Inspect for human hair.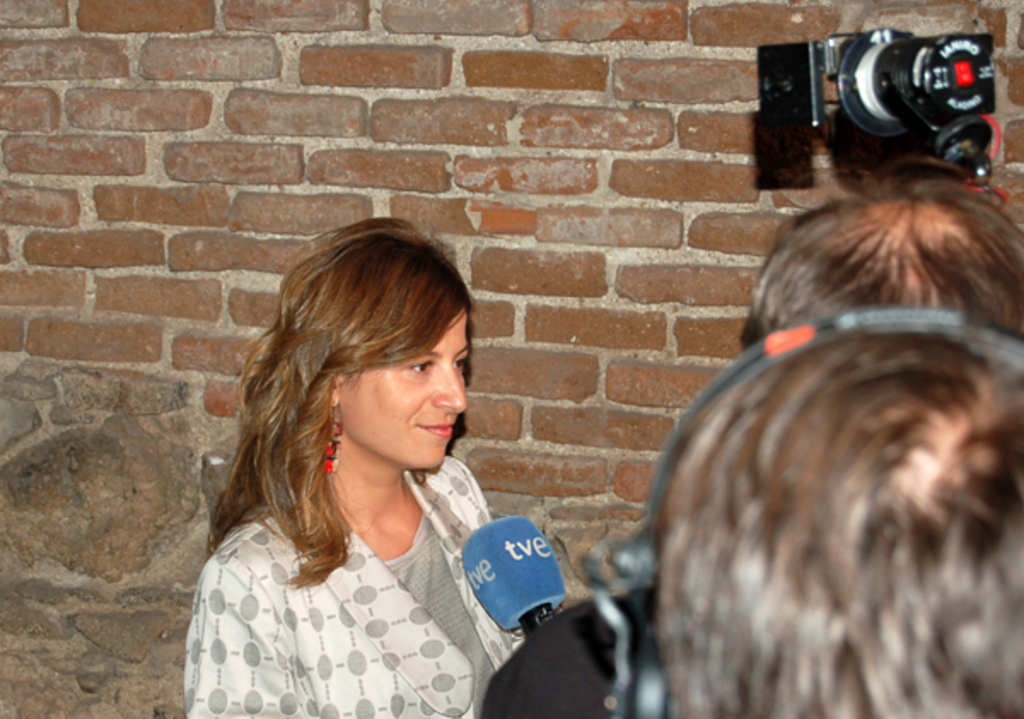
Inspection: <region>741, 159, 1022, 343</region>.
